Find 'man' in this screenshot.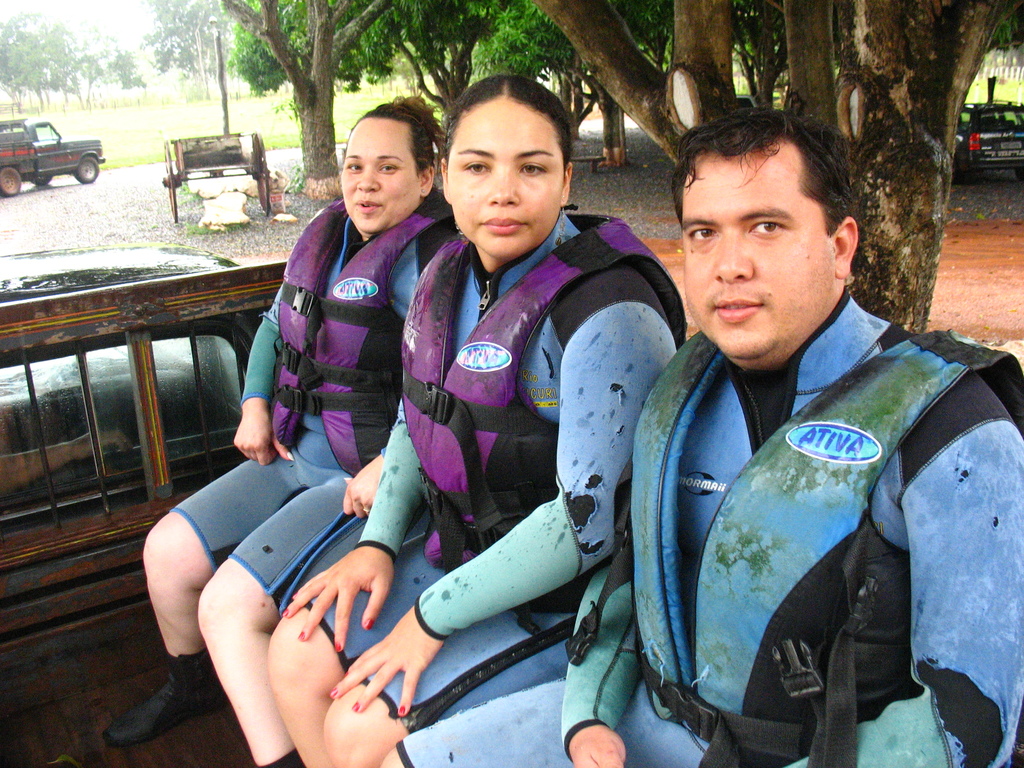
The bounding box for 'man' is locate(448, 106, 989, 758).
